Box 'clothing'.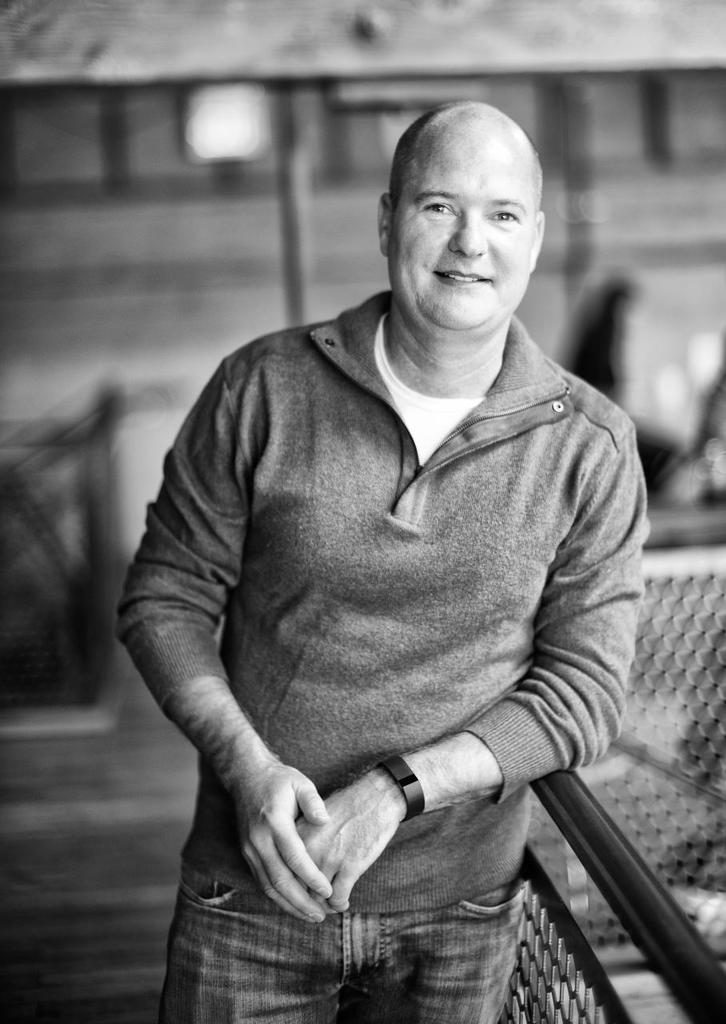
<region>114, 294, 661, 1023</region>.
